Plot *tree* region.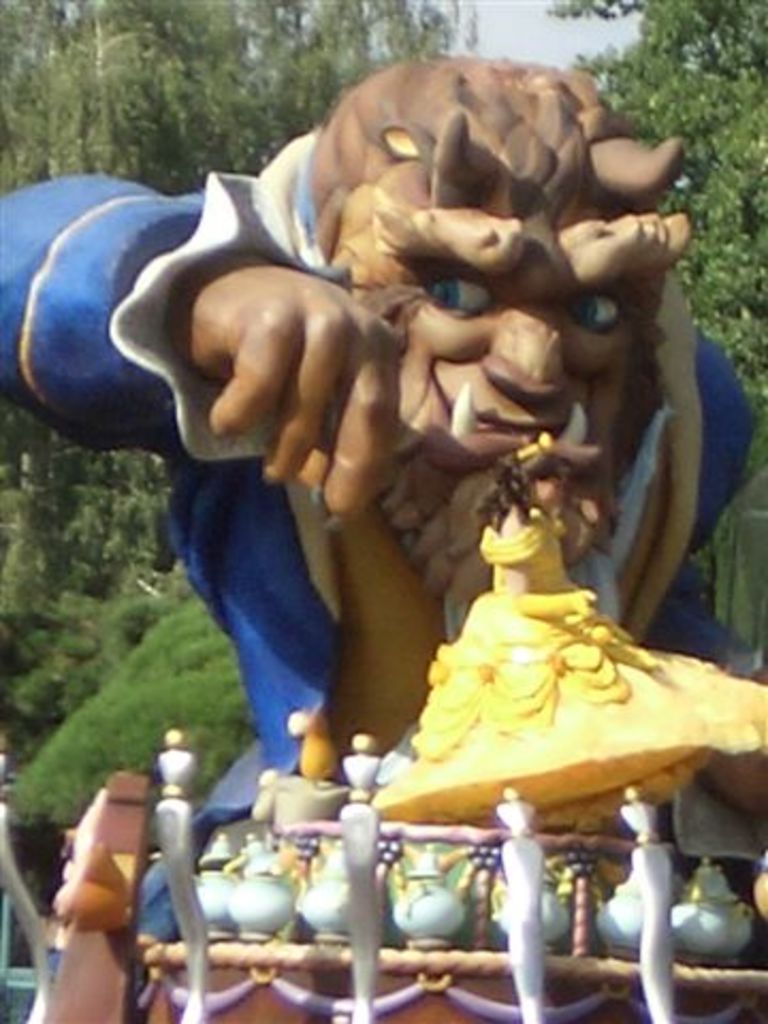
Plotted at {"left": 525, "top": 0, "right": 766, "bottom": 388}.
